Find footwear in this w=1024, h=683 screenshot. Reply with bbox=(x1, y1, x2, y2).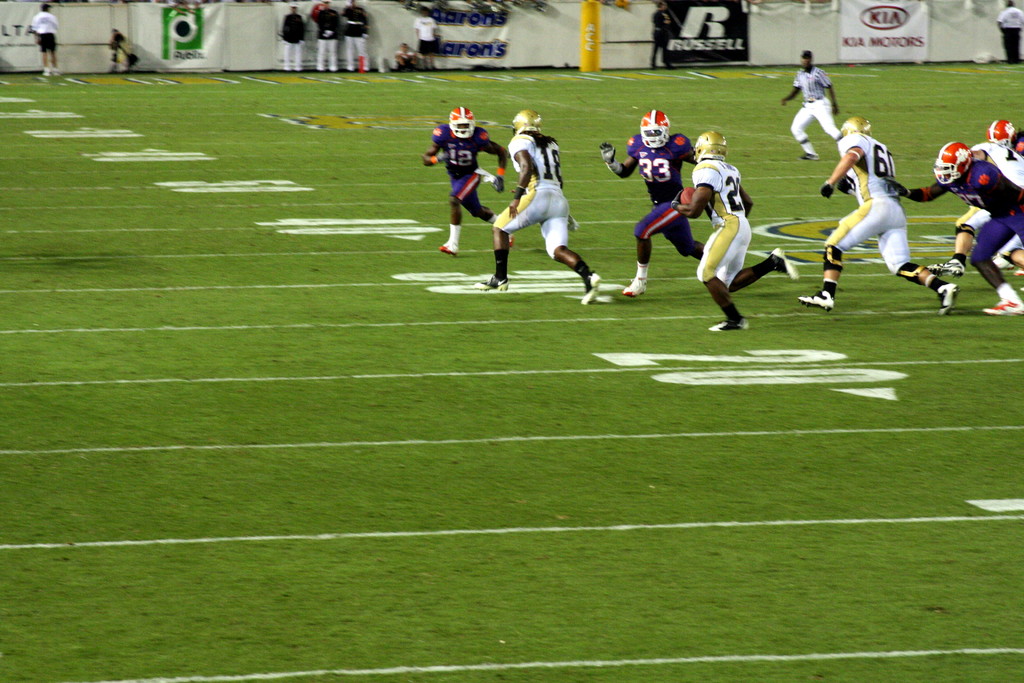
bbox=(54, 69, 62, 76).
